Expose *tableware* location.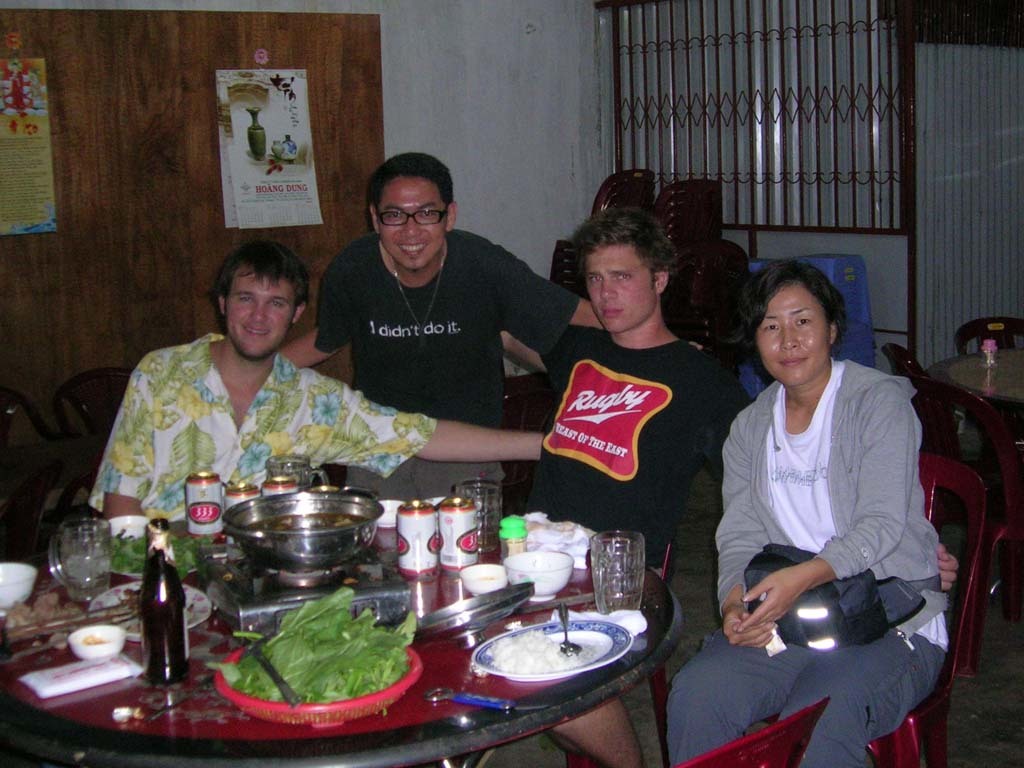
Exposed at <region>56, 507, 113, 600</region>.
